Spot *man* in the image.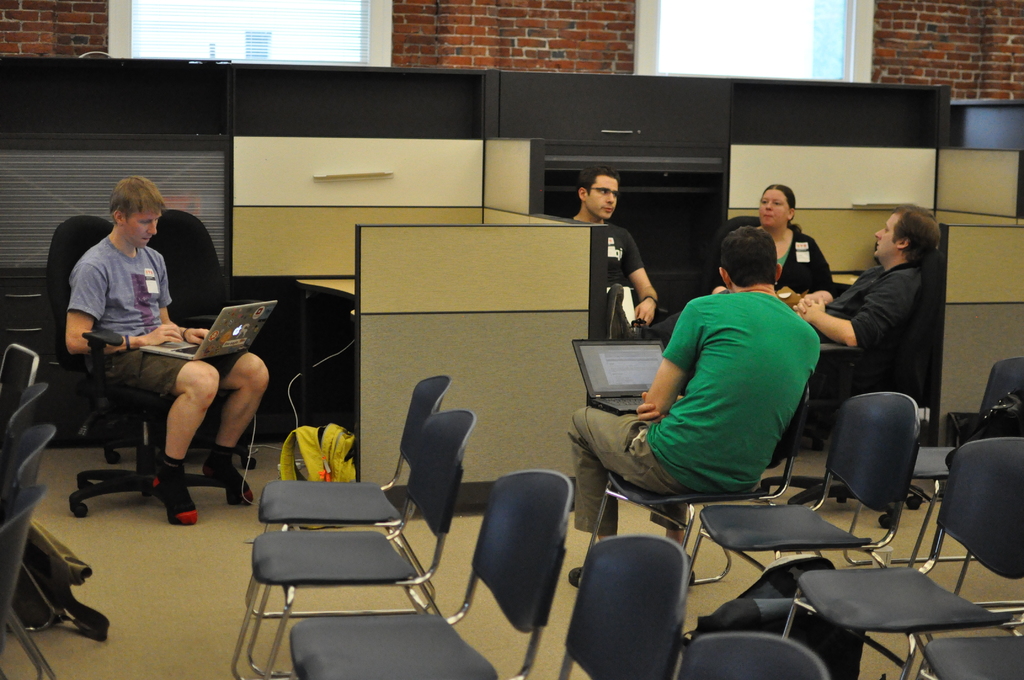
*man* found at 52:185:252:511.
